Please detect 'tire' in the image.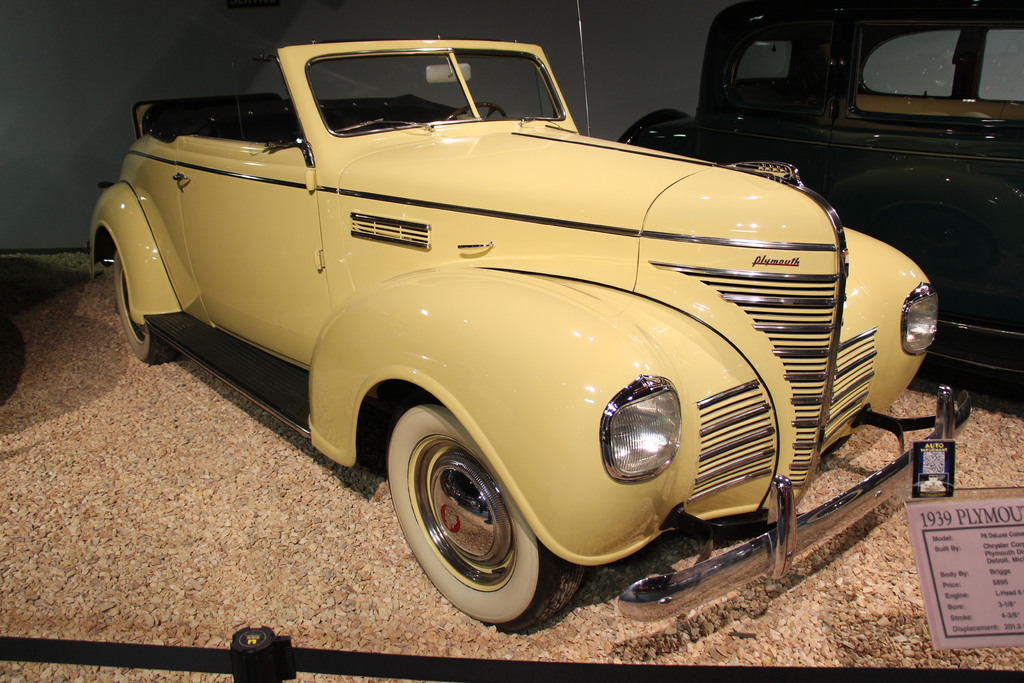
(left=381, top=399, right=555, bottom=611).
